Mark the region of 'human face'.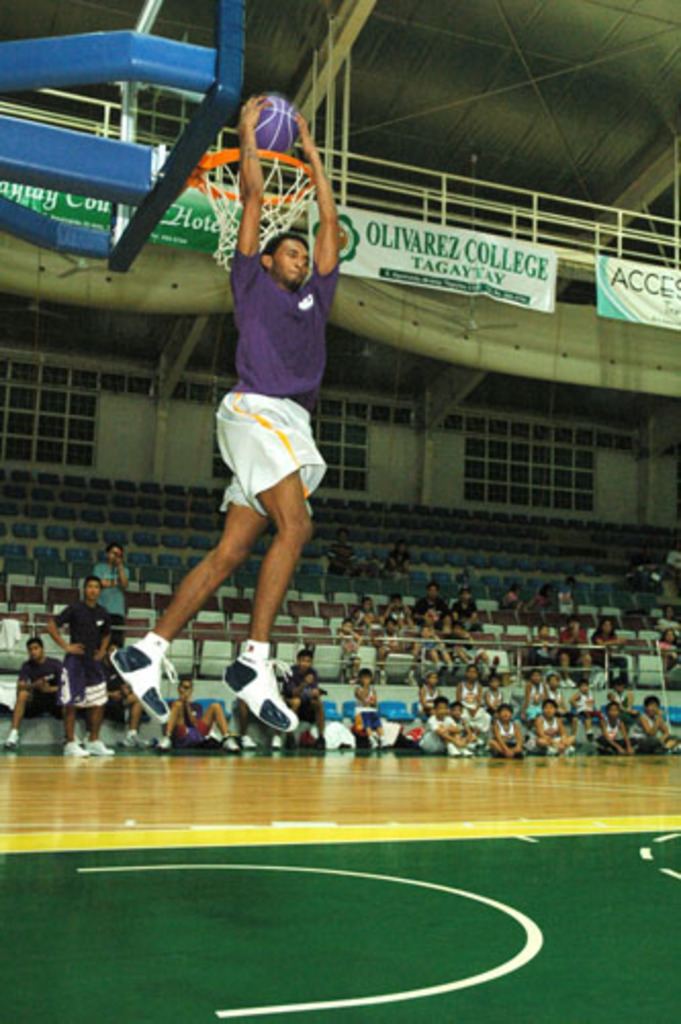
Region: region(108, 546, 119, 558).
